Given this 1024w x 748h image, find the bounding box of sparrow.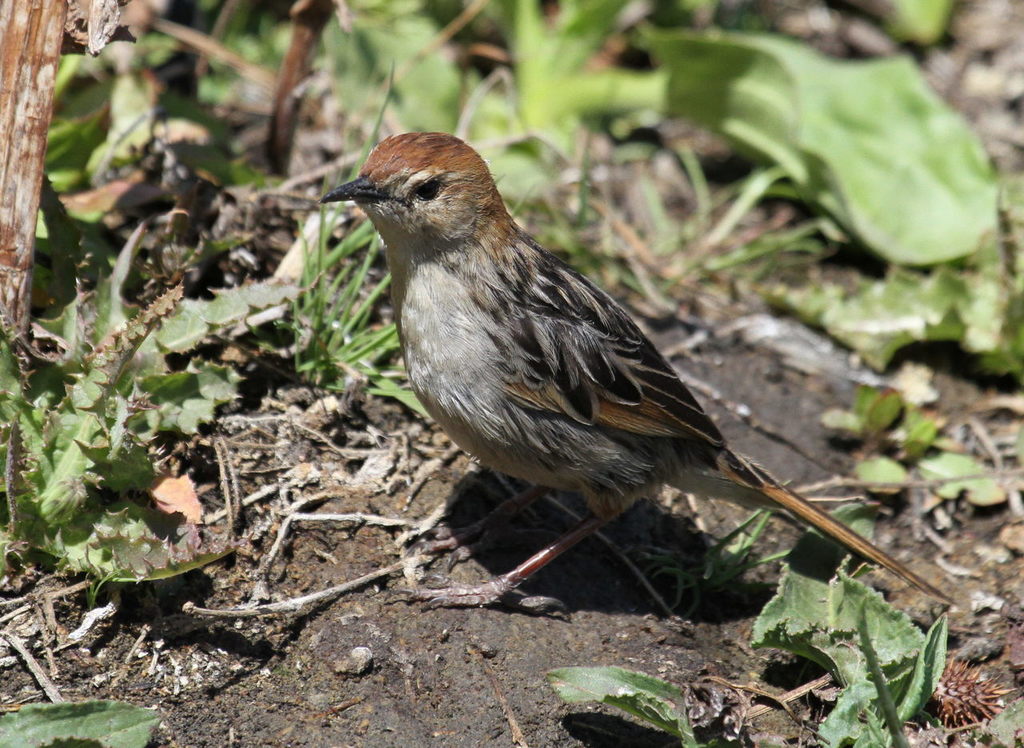
310 130 964 609.
